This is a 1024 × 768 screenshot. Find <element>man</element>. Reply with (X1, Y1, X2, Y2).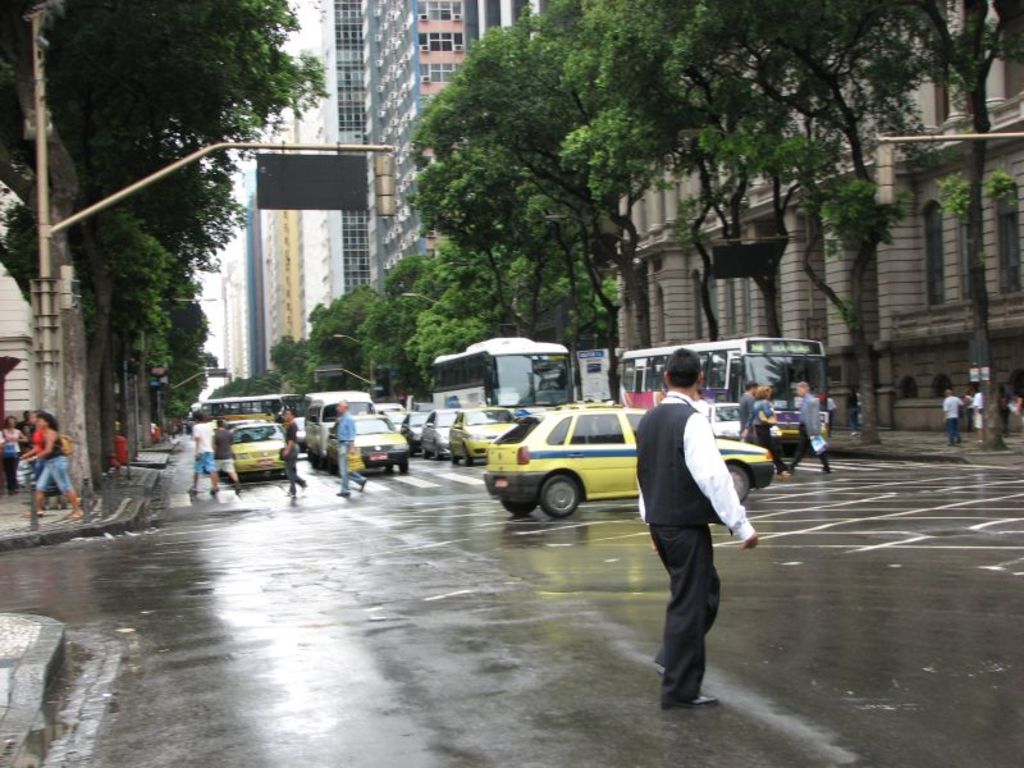
(19, 410, 33, 431).
